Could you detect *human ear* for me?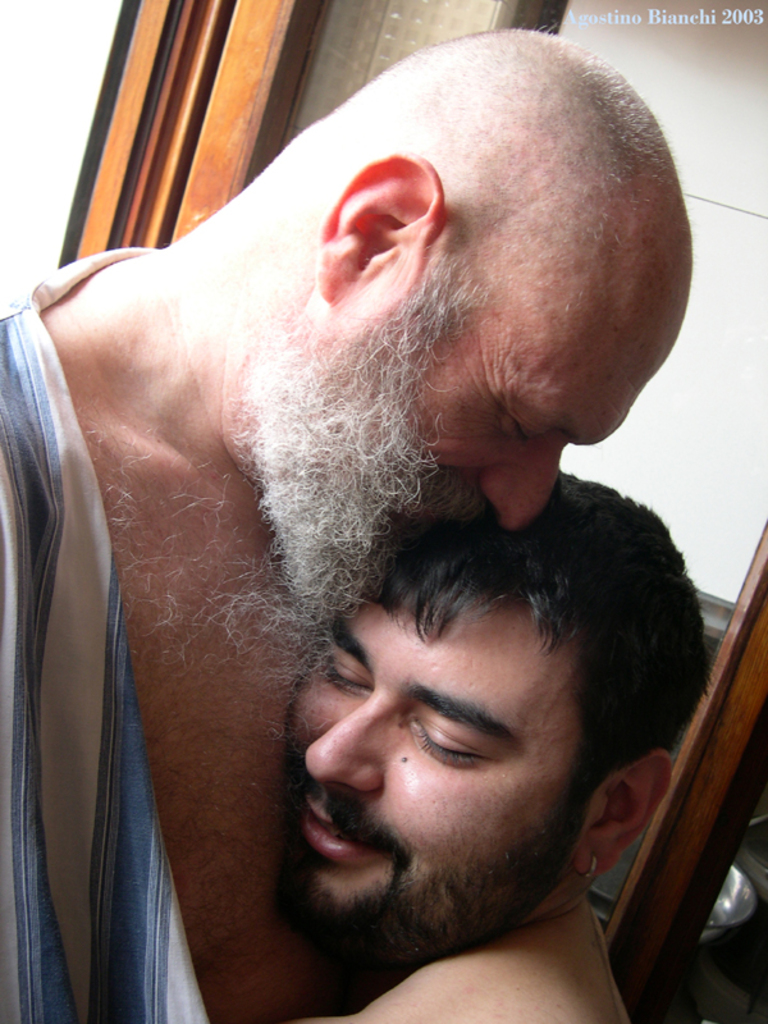
Detection result: x1=323 y1=152 x2=444 y2=300.
